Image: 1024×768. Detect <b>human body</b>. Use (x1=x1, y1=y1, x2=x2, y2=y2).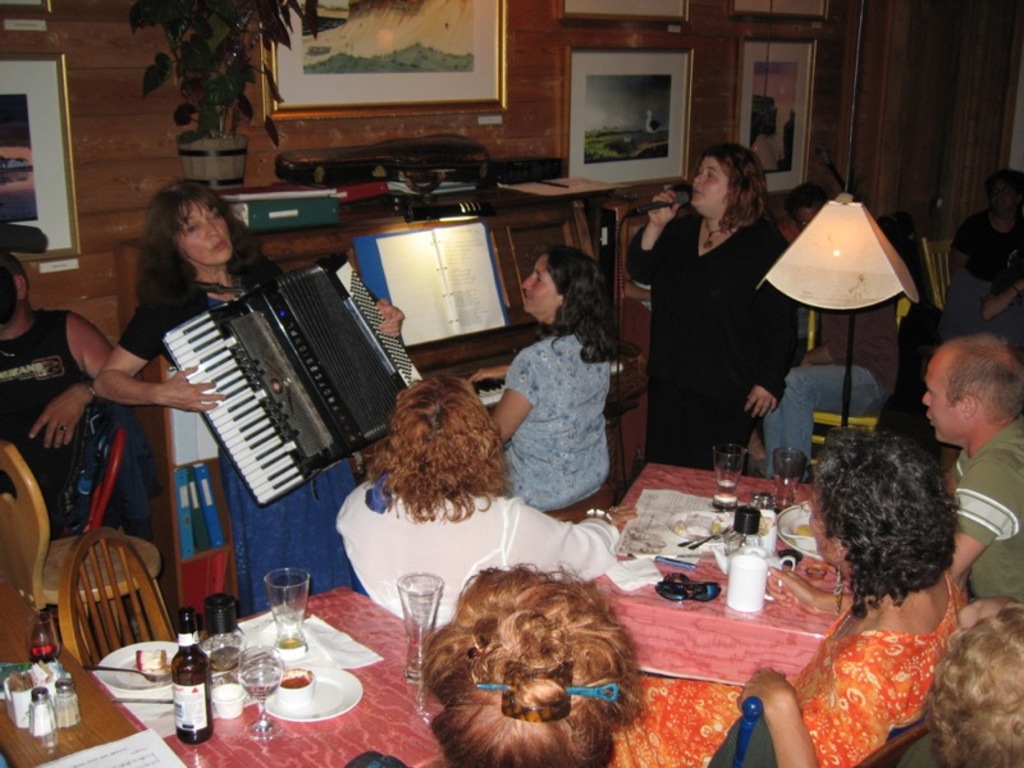
(x1=329, y1=362, x2=622, y2=628).
